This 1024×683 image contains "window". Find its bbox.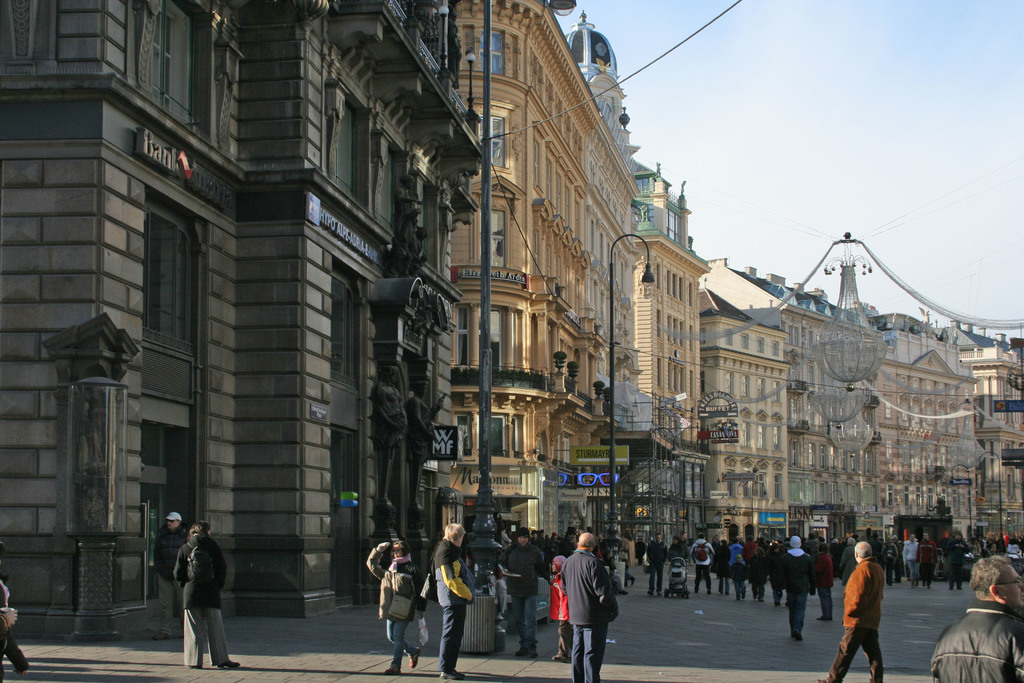
x1=774, y1=426, x2=780, y2=448.
